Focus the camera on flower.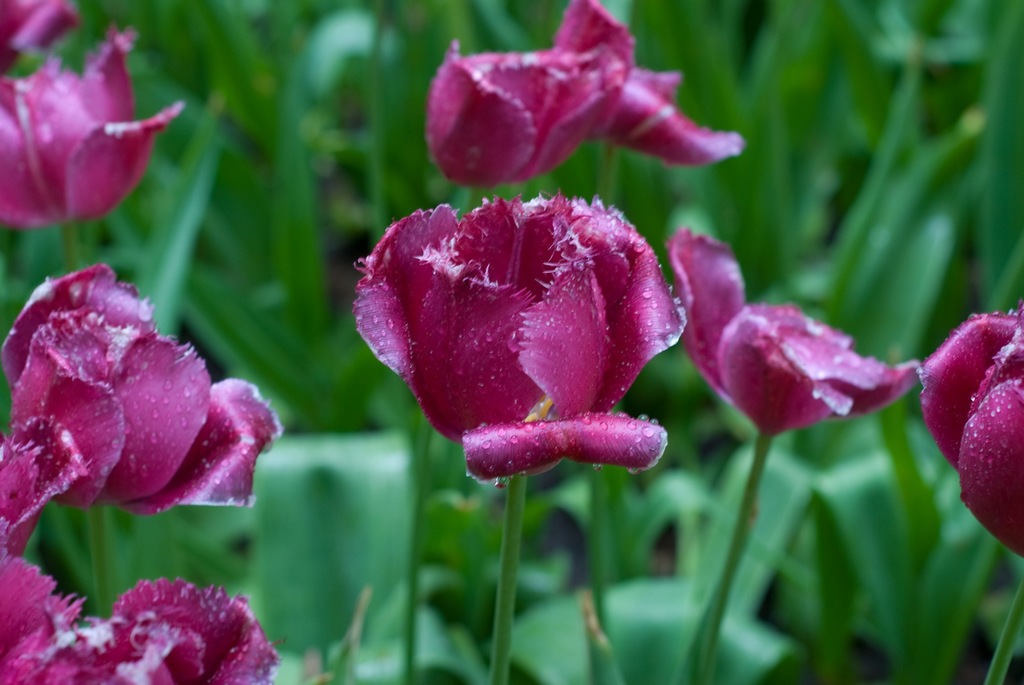
Focus region: (left=668, top=235, right=927, bottom=442).
